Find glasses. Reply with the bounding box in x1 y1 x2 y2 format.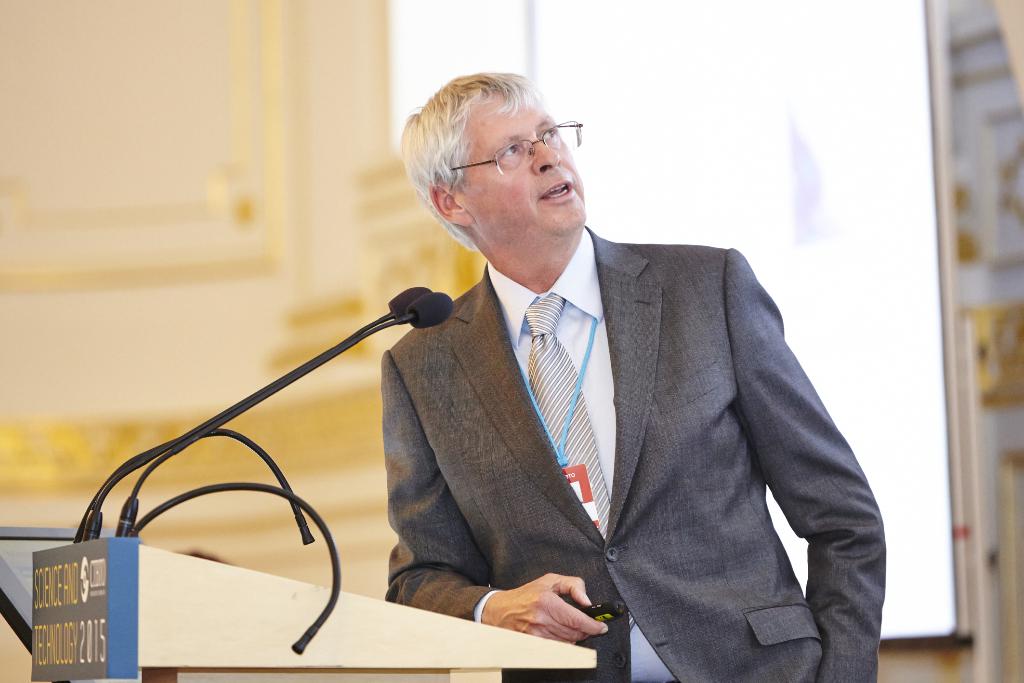
442 123 588 174.
